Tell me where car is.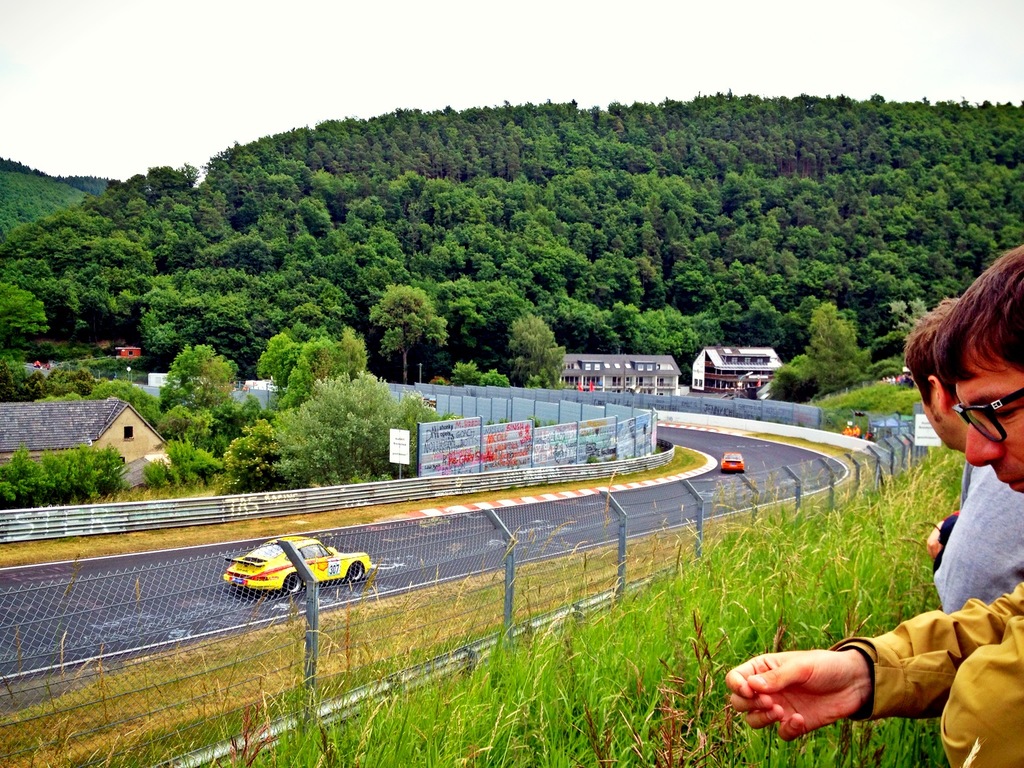
car is at (left=721, top=446, right=747, bottom=475).
